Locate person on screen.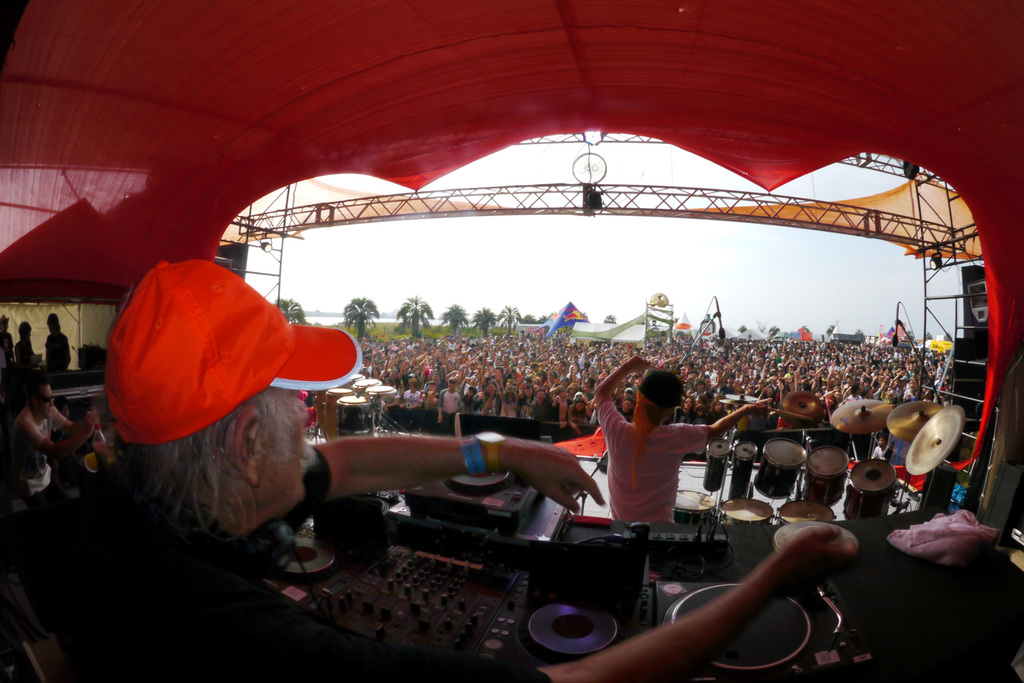
On screen at [0,259,849,682].
